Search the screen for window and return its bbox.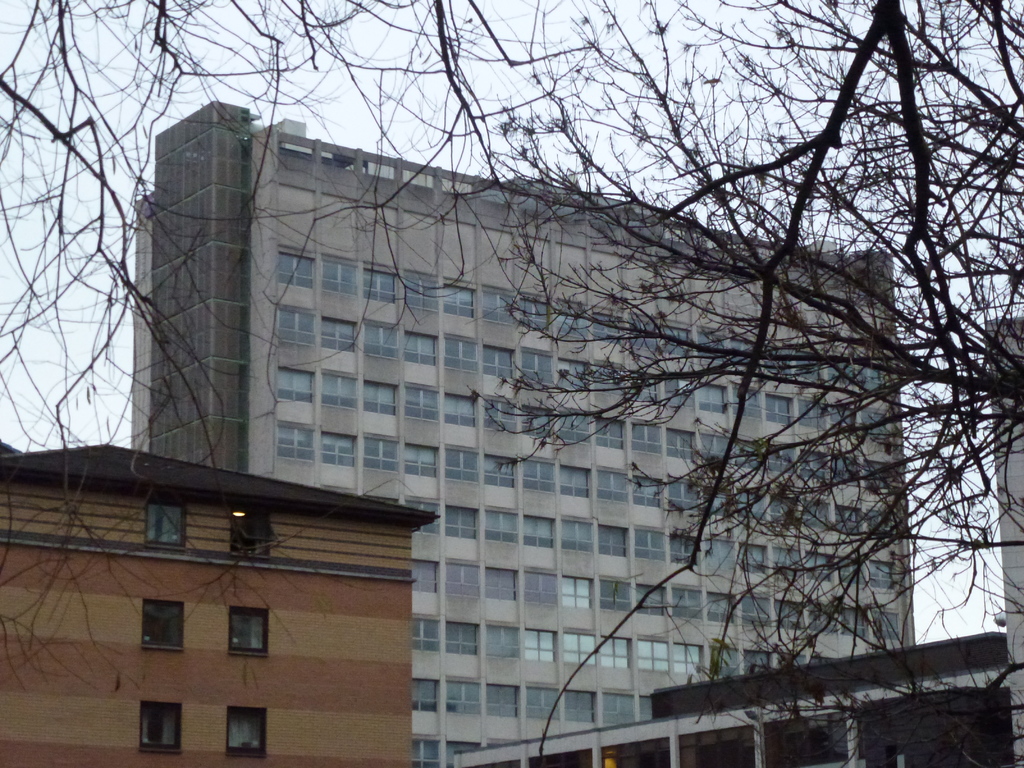
Found: [561,694,586,721].
